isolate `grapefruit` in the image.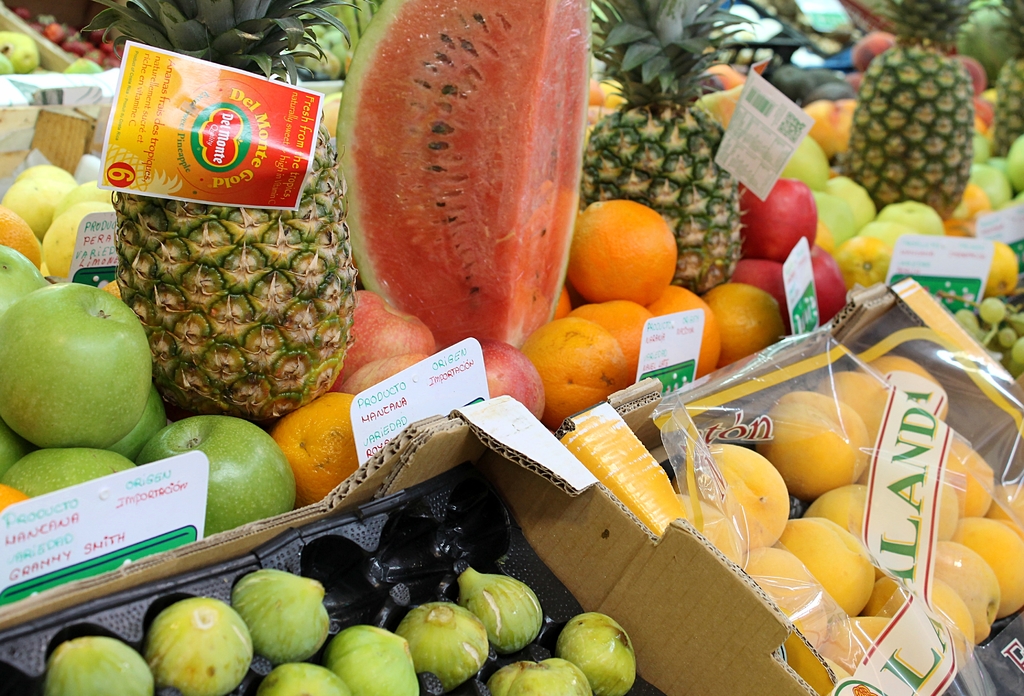
Isolated region: 566:200:675:306.
